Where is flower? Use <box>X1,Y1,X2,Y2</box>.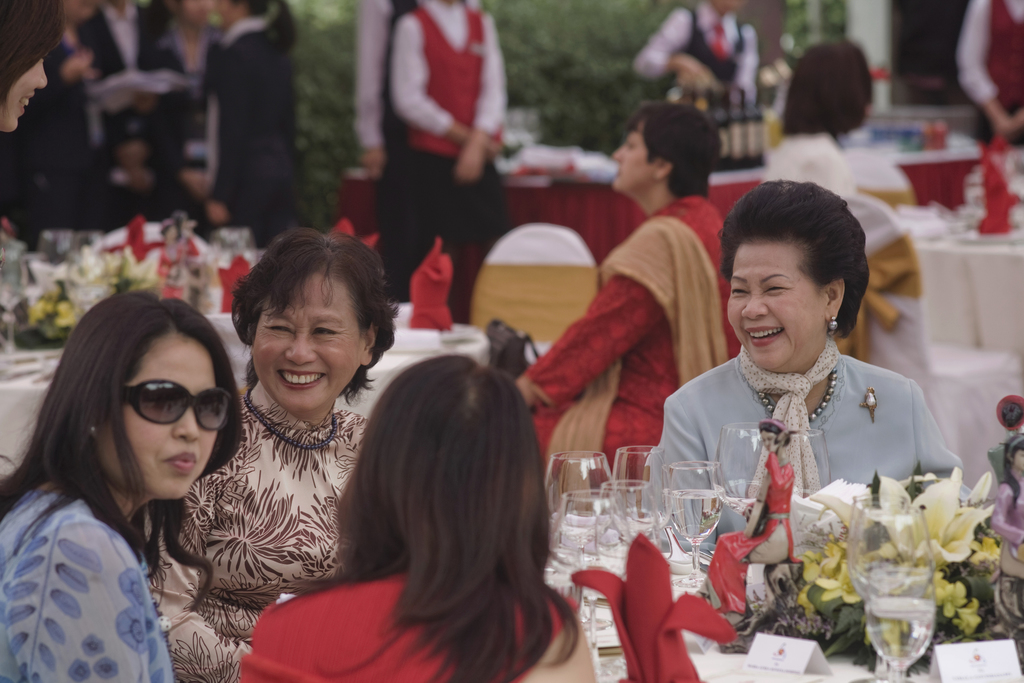
<box>792,536,871,650</box>.
